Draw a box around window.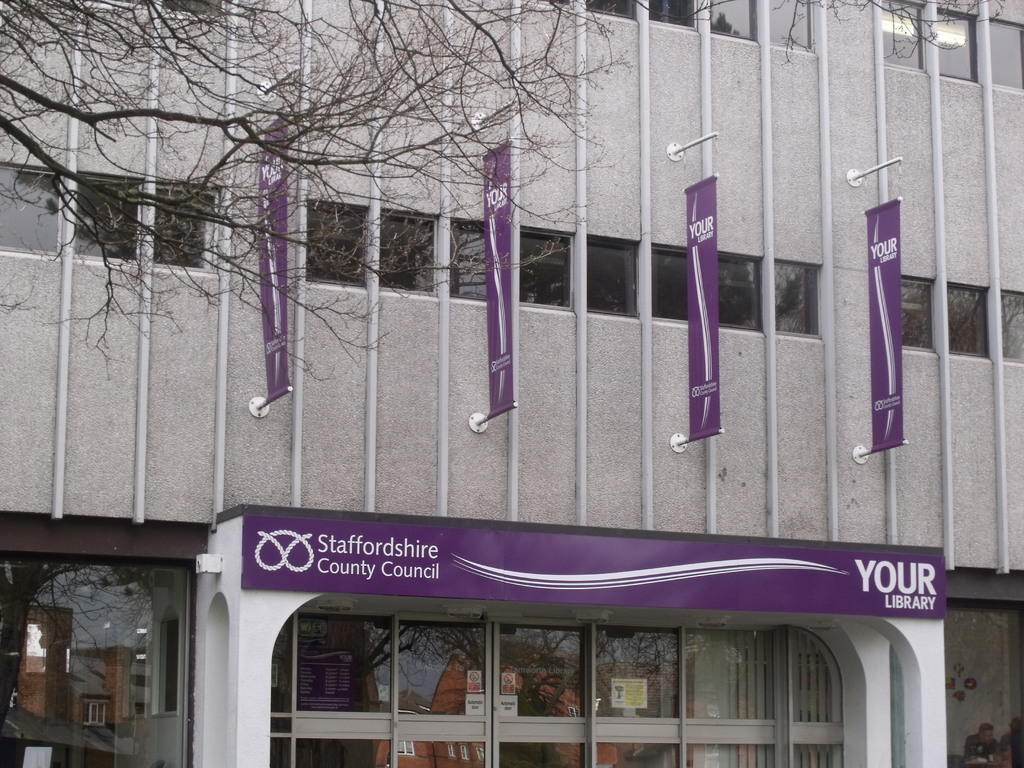
876/0/1023/86.
